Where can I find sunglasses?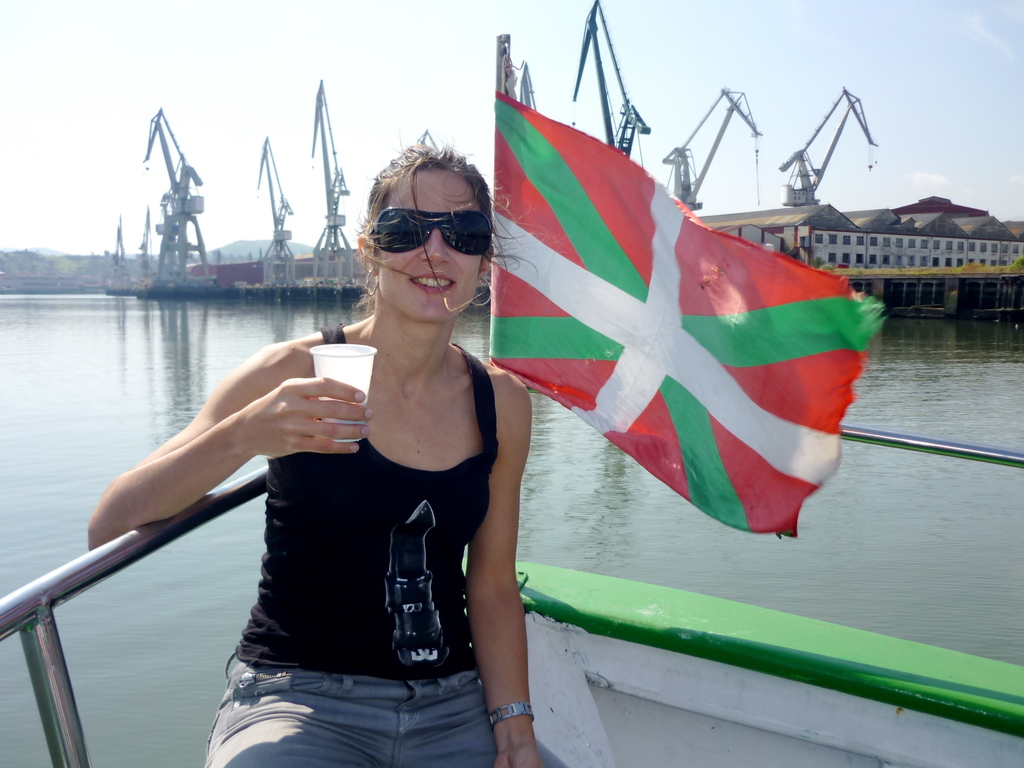
You can find it at x1=369 y1=205 x2=494 y2=257.
